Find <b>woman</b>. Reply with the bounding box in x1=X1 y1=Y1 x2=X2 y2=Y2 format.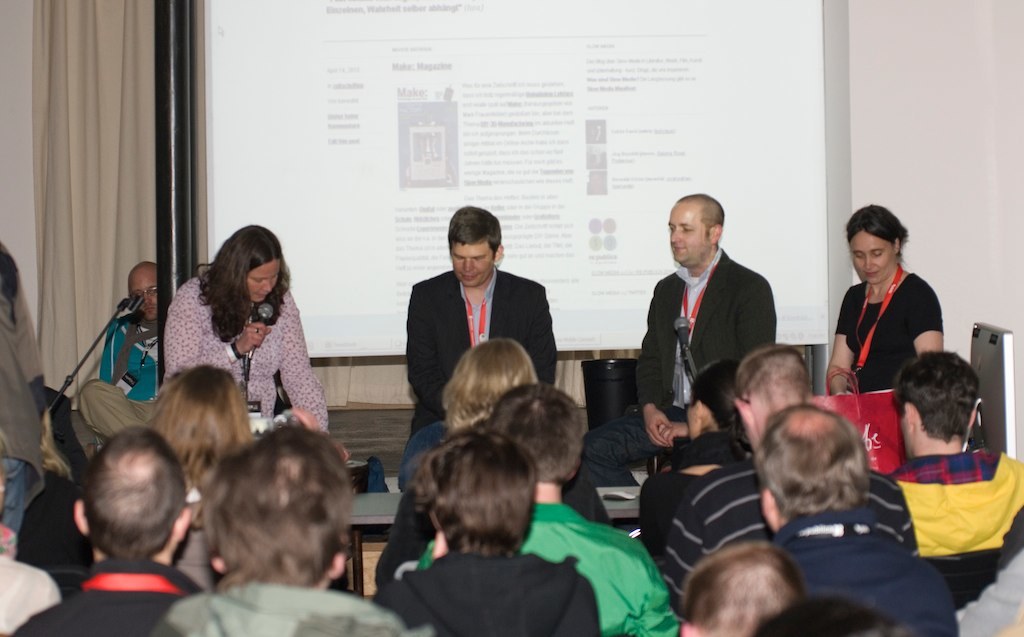
x1=148 y1=365 x2=251 y2=483.
